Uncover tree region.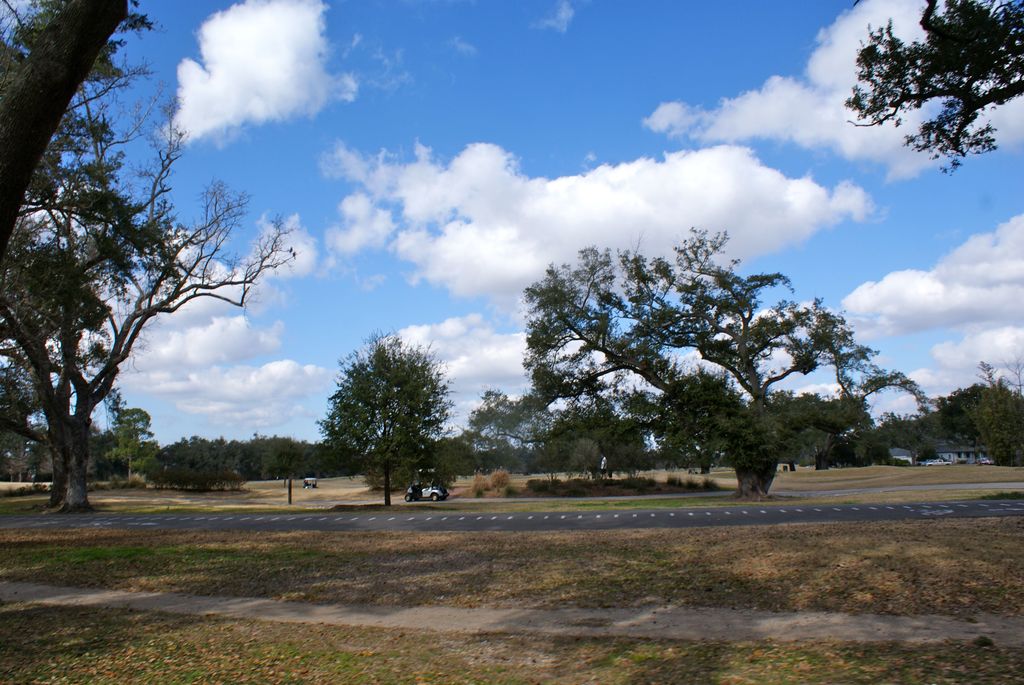
Uncovered: left=140, top=432, right=248, bottom=492.
